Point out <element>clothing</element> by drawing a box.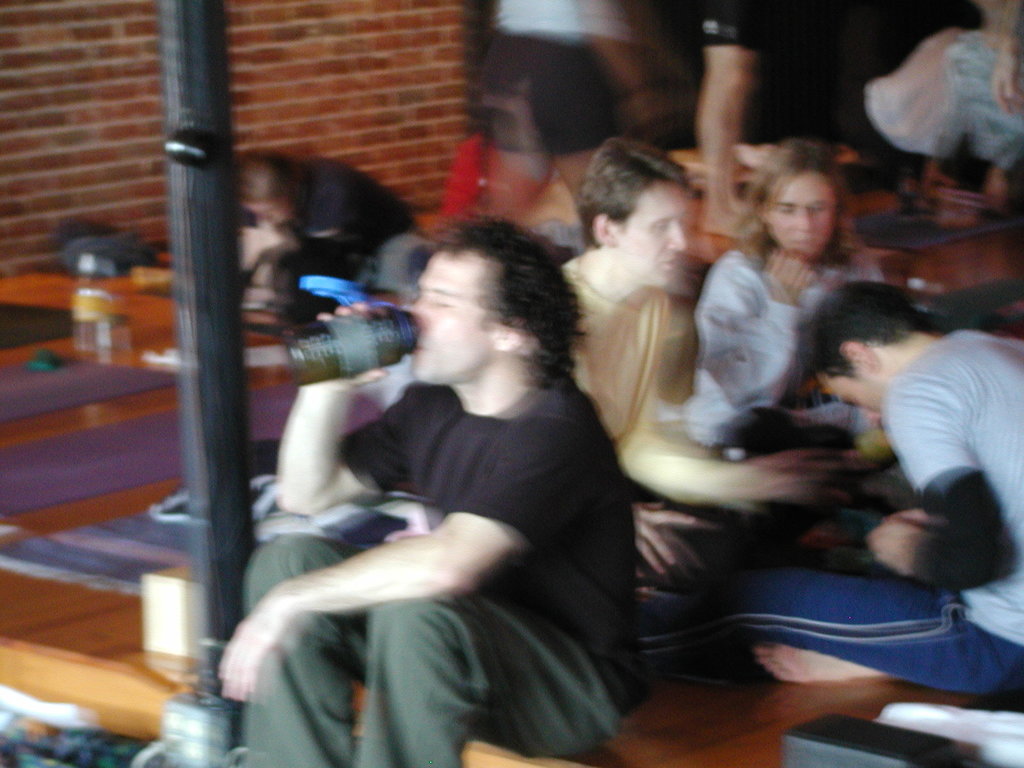
891 323 1023 641.
